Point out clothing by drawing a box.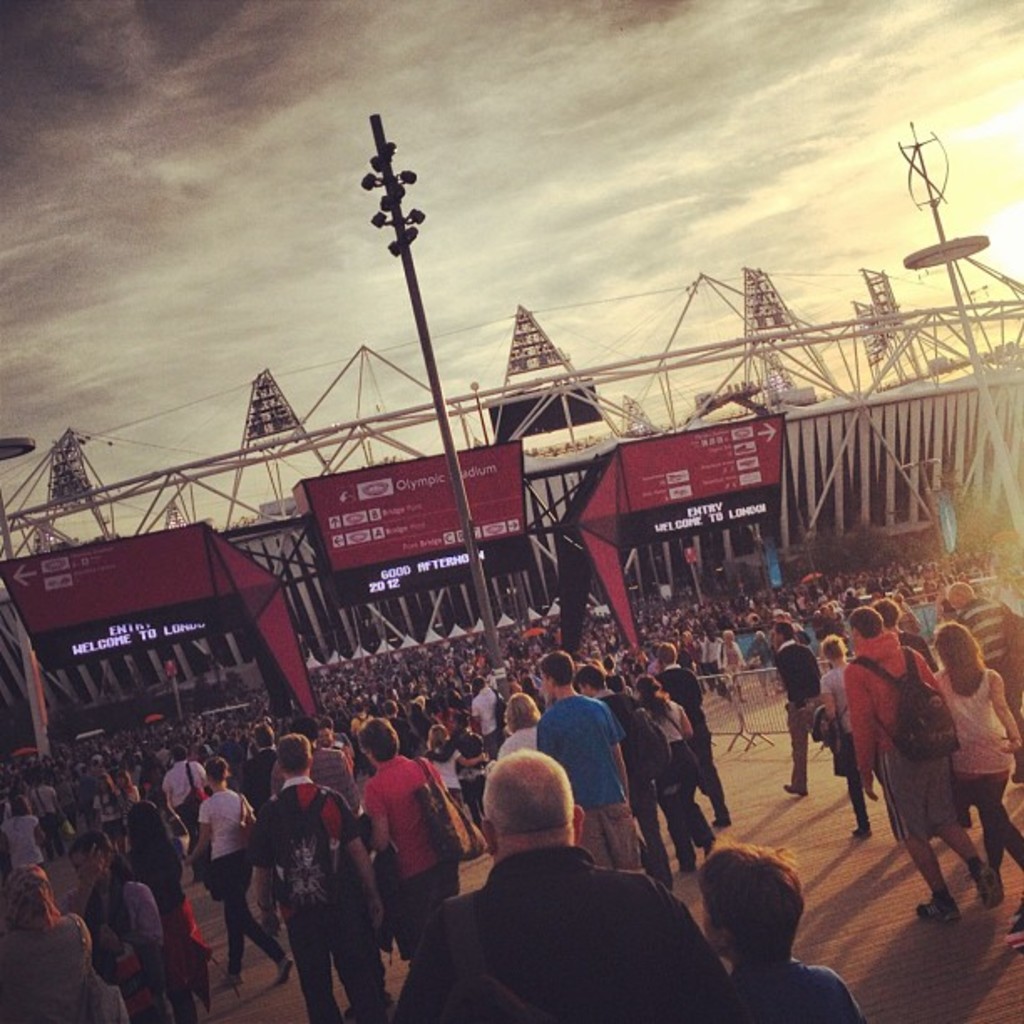
crop(211, 790, 305, 969).
